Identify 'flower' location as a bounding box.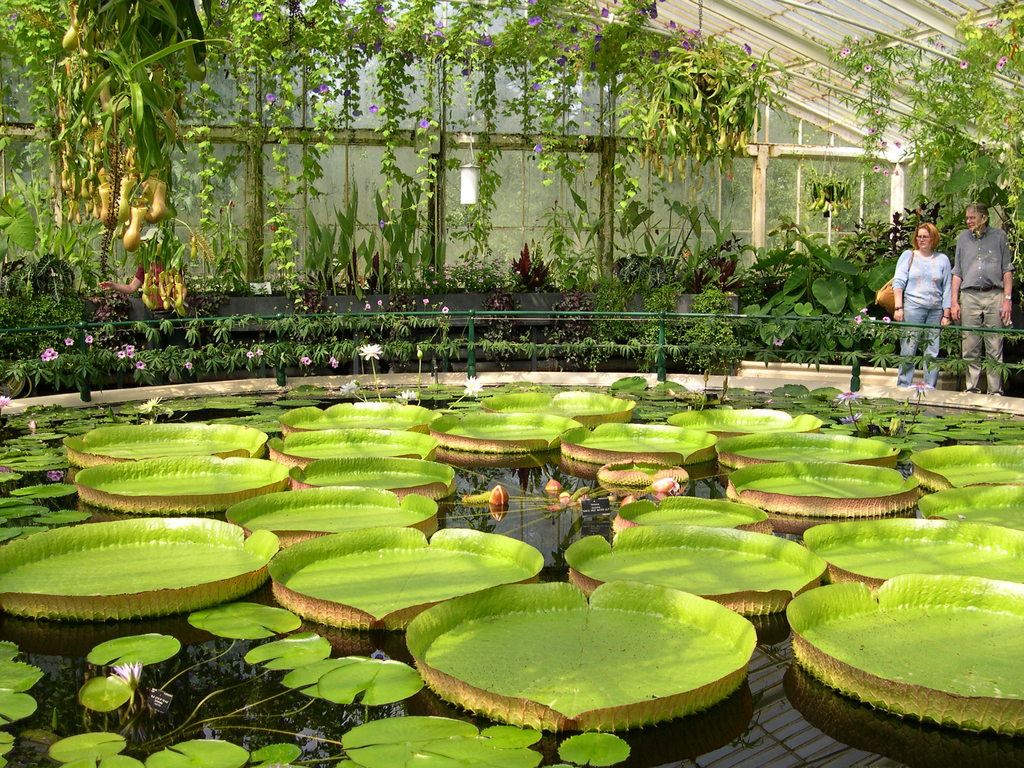
{"x1": 461, "y1": 376, "x2": 484, "y2": 399}.
